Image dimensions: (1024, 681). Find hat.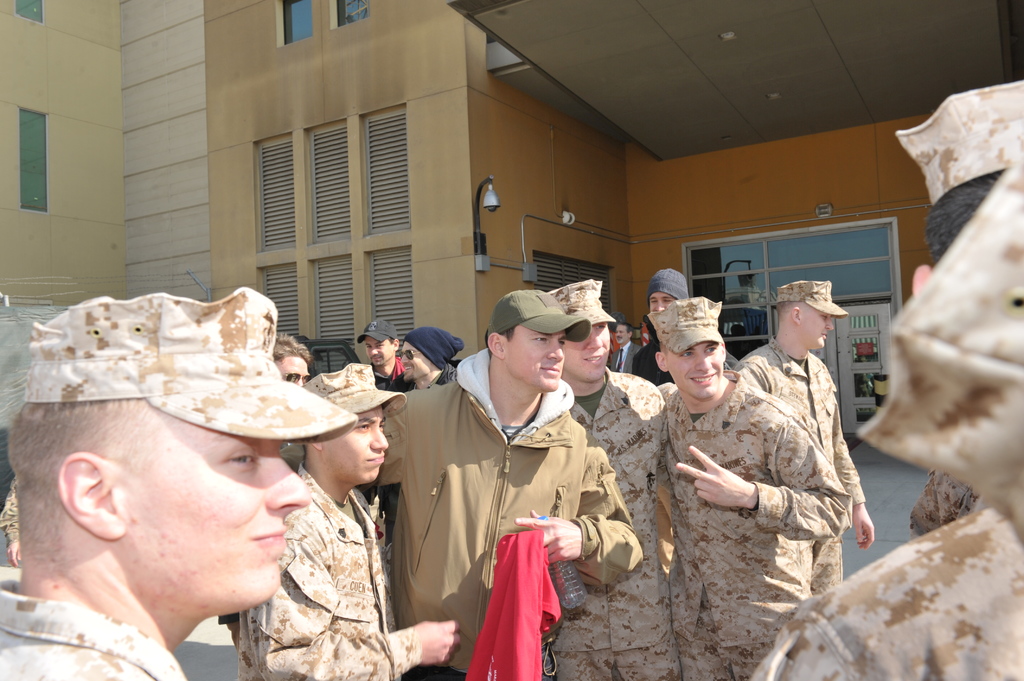
550, 273, 618, 330.
